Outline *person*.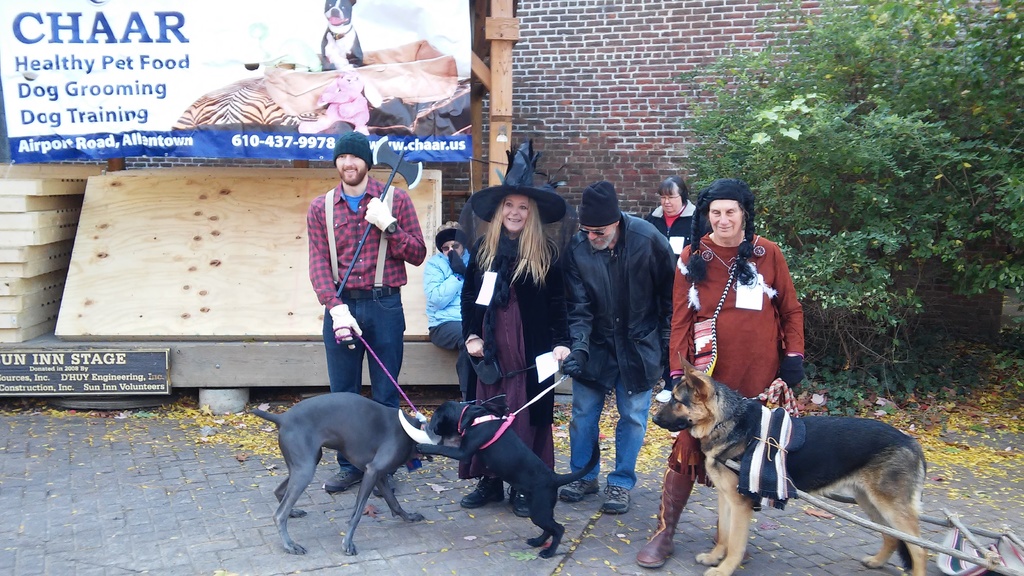
Outline: left=468, top=137, right=566, bottom=511.
